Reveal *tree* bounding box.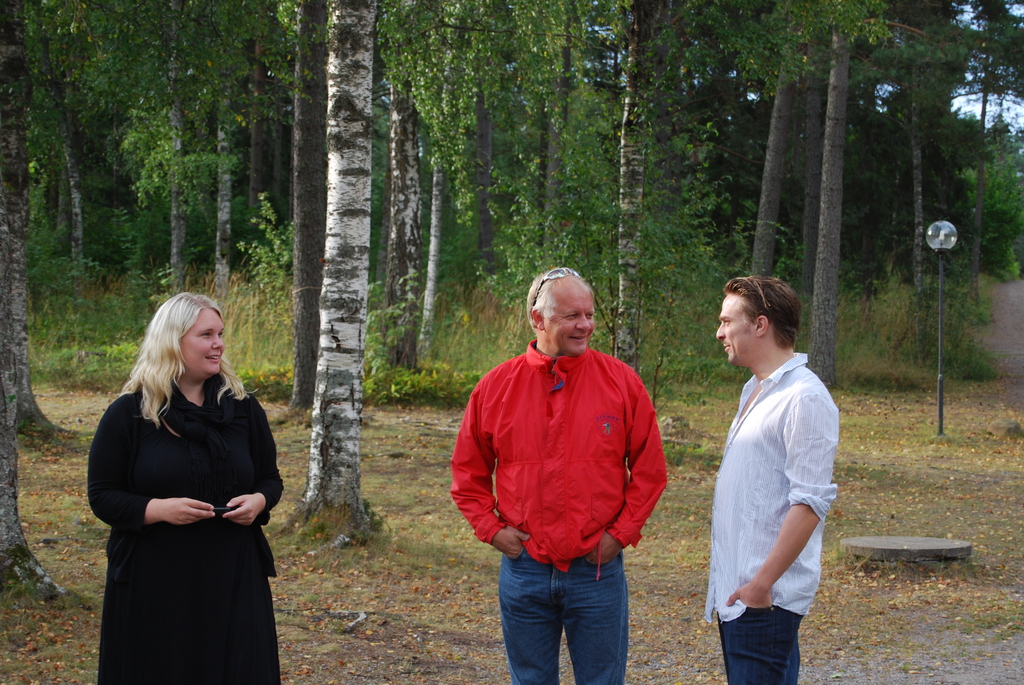
Revealed: {"x1": 0, "y1": 0, "x2": 113, "y2": 617}.
